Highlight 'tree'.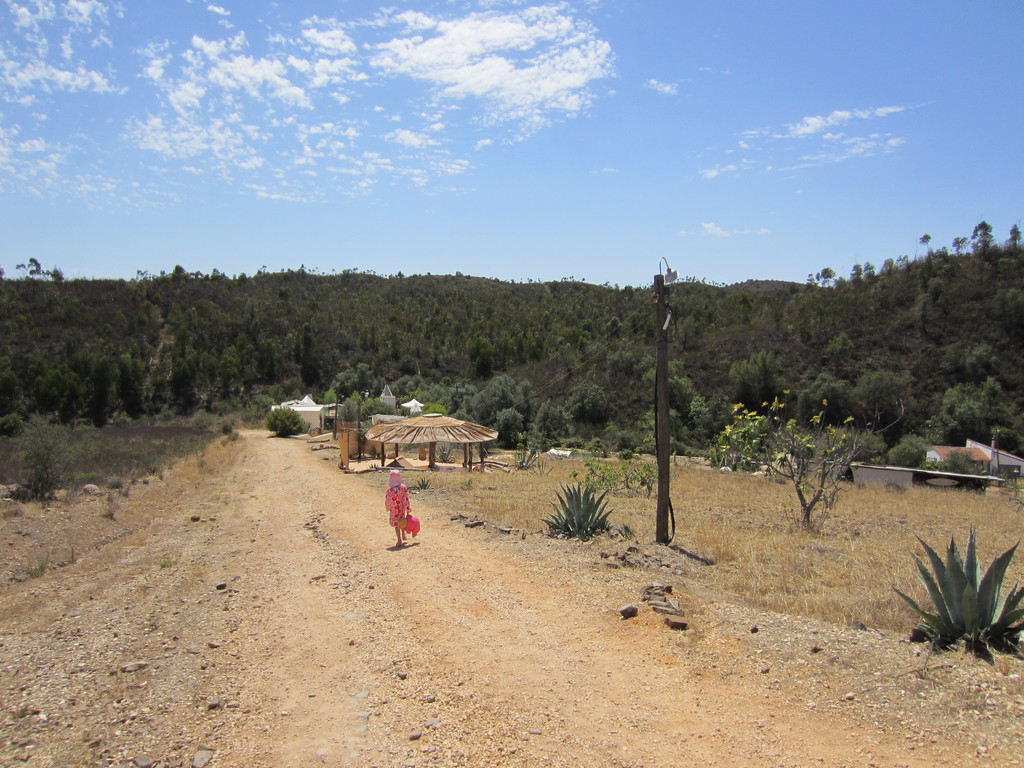
Highlighted region: 515, 378, 535, 426.
